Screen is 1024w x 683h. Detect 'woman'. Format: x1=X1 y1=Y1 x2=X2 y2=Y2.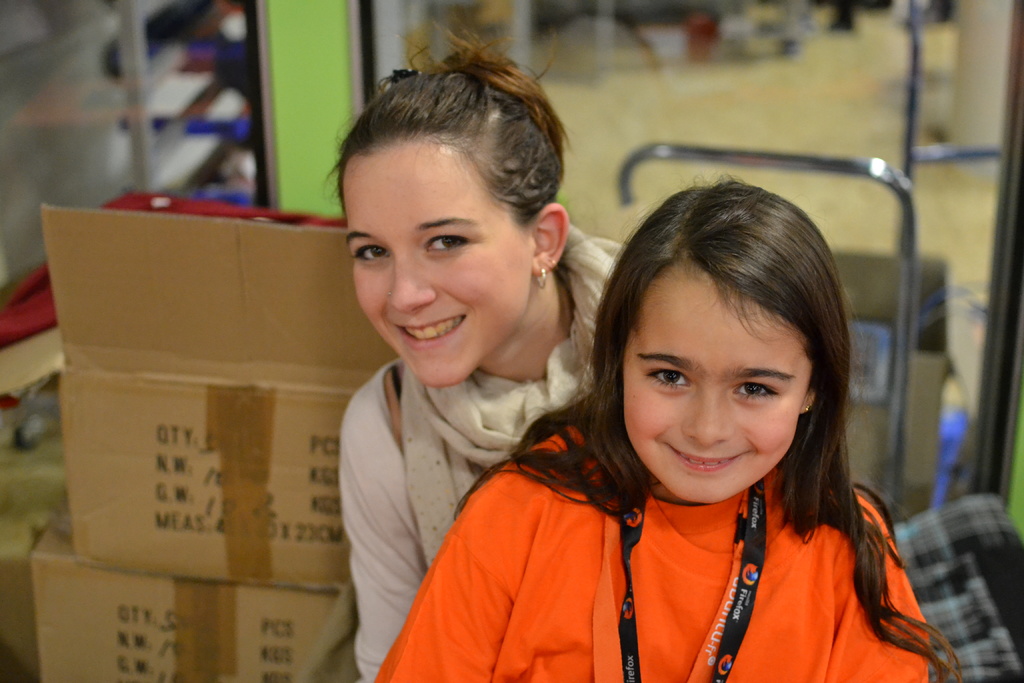
x1=318 y1=12 x2=625 y2=682.
